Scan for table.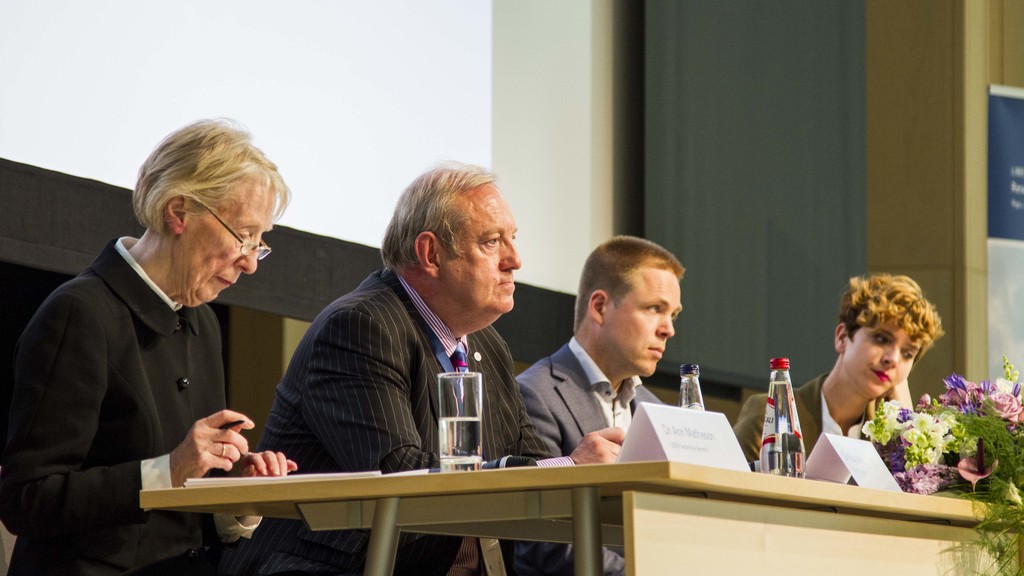
Scan result: detection(141, 457, 1020, 575).
